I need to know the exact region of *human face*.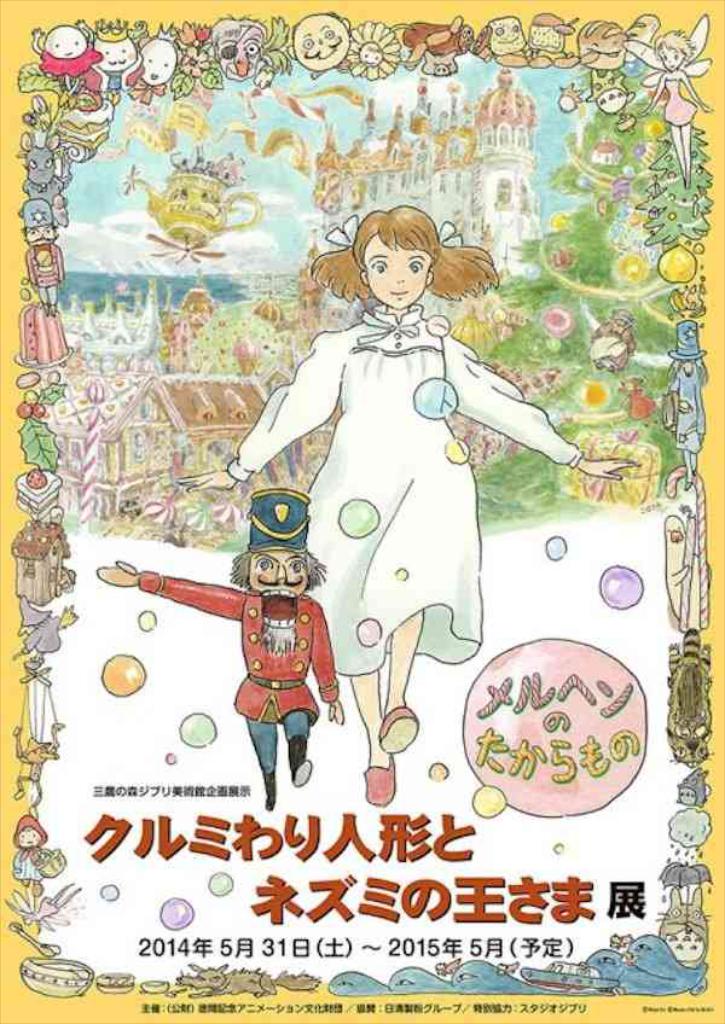
Region: locate(654, 40, 680, 65).
